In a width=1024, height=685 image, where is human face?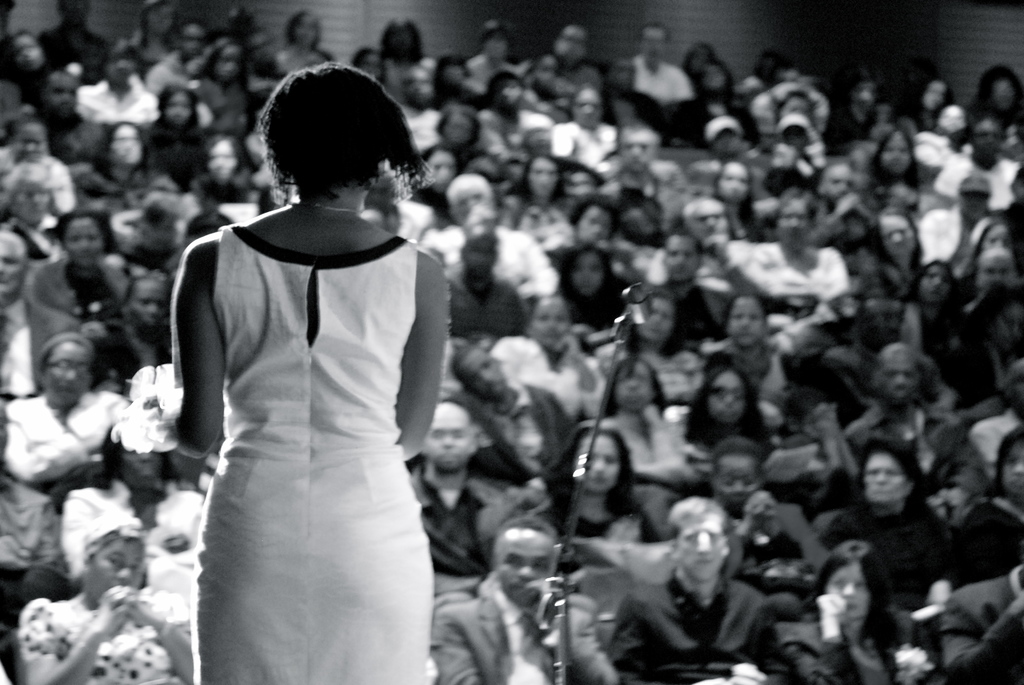
bbox=(480, 28, 510, 59).
